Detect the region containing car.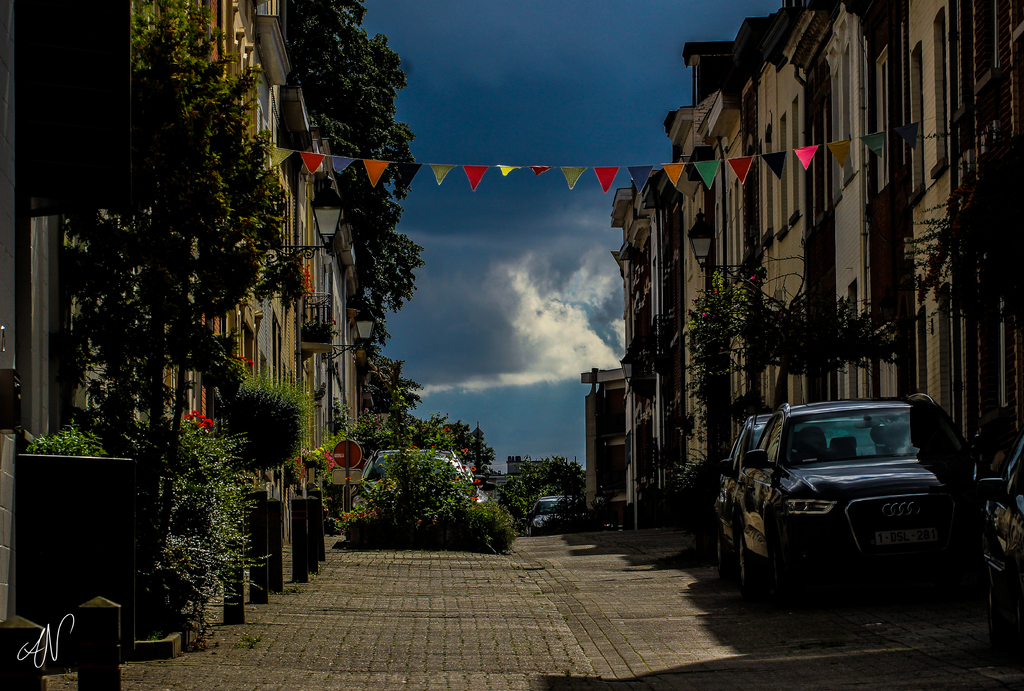
bbox(970, 408, 1023, 655).
